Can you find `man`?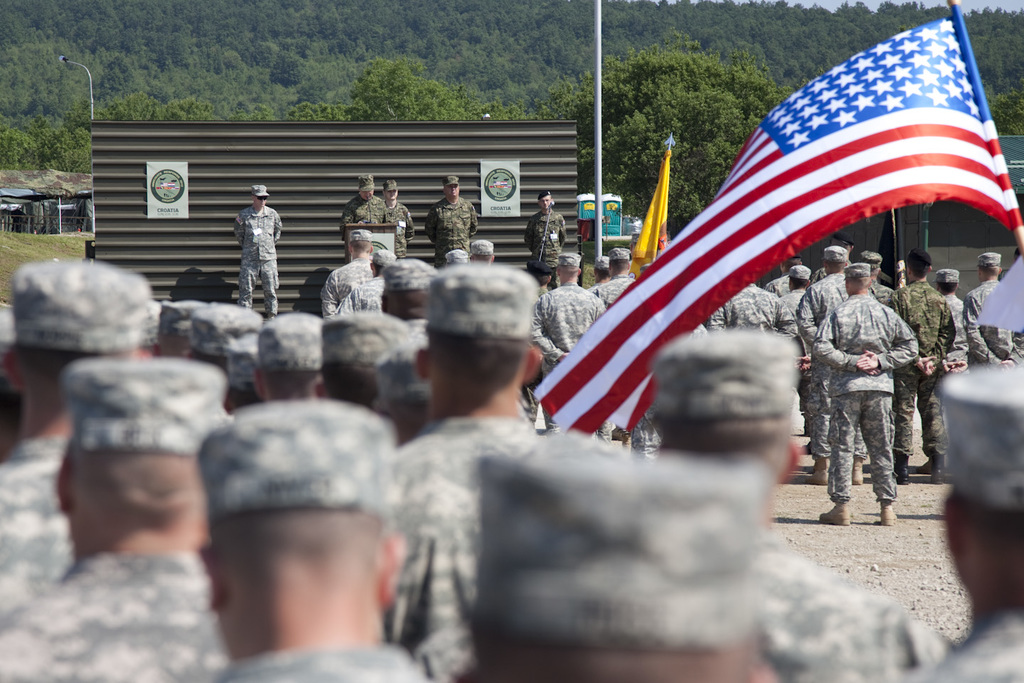
Yes, bounding box: {"x1": 453, "y1": 455, "x2": 787, "y2": 682}.
